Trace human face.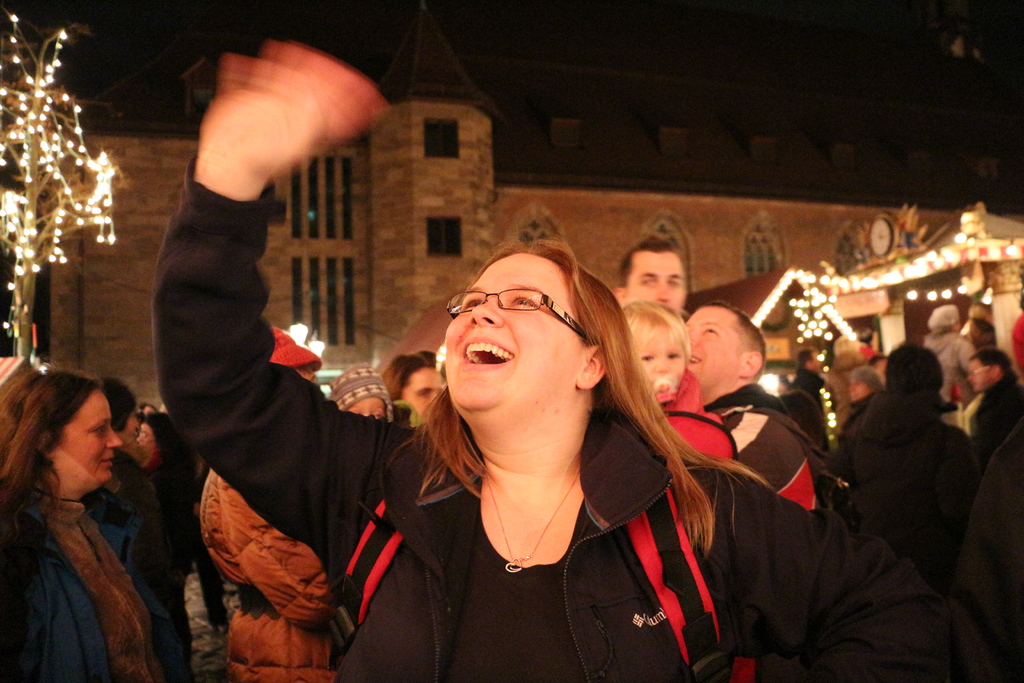
Traced to bbox=(675, 303, 744, 379).
